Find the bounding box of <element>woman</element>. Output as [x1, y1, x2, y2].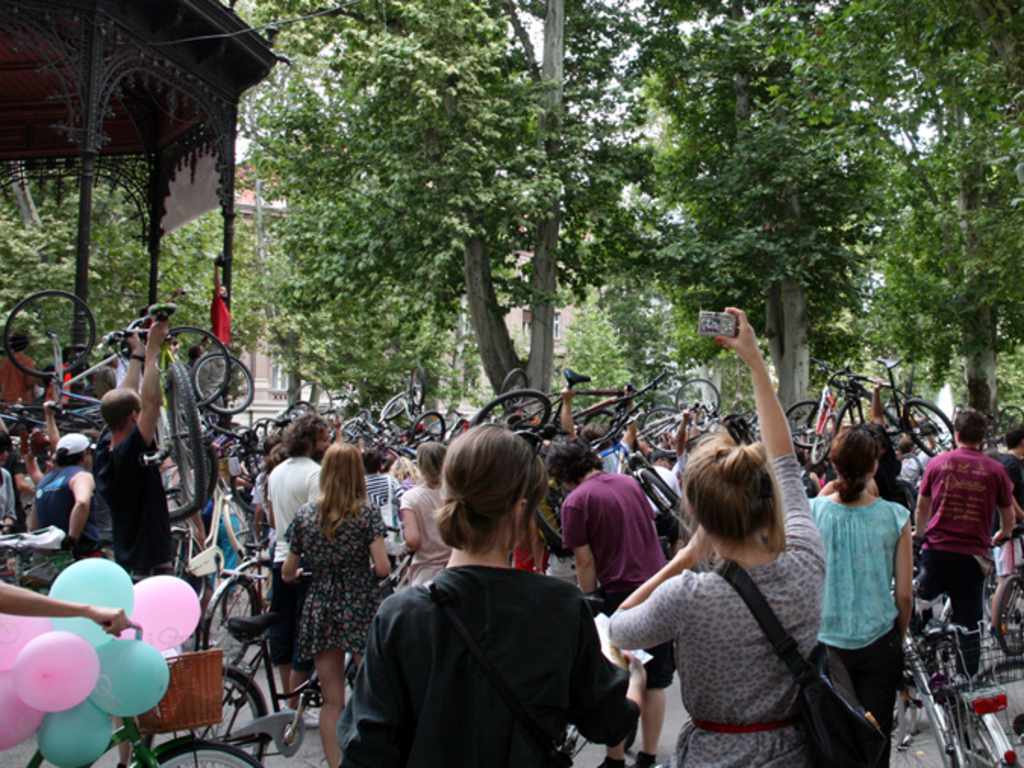
[373, 411, 600, 767].
